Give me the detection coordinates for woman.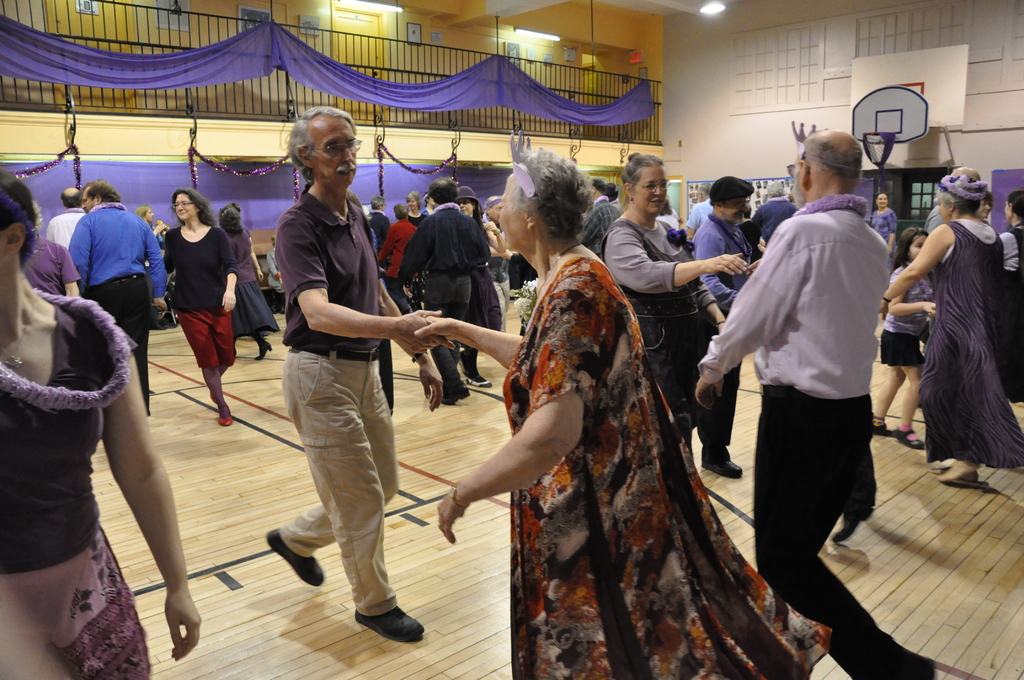
[455, 184, 504, 389].
